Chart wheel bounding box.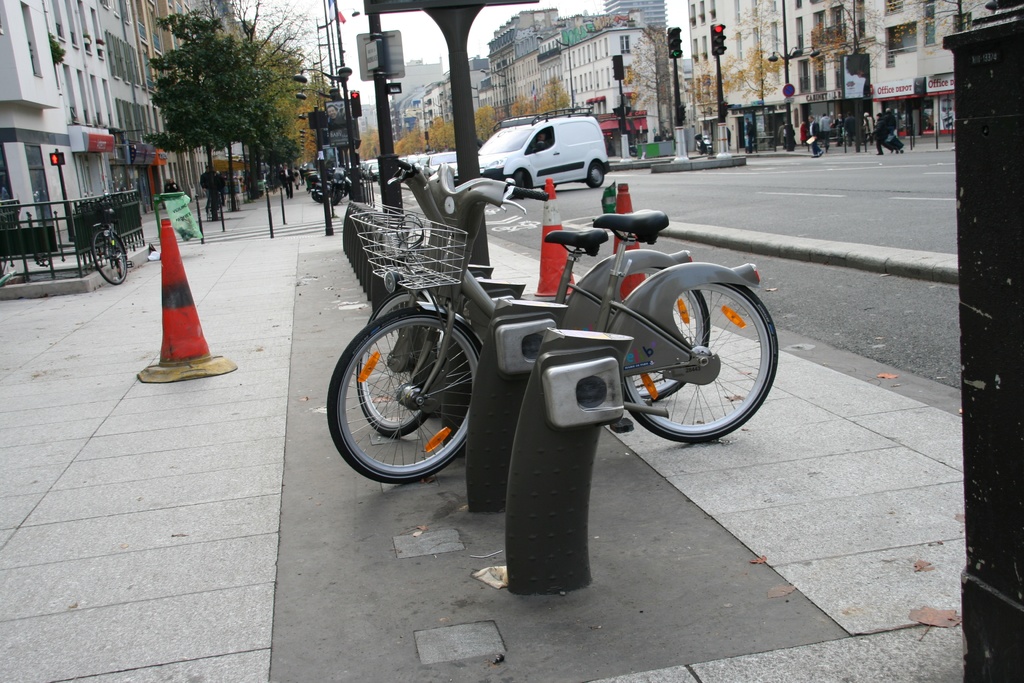
Charted: bbox(586, 163, 605, 187).
